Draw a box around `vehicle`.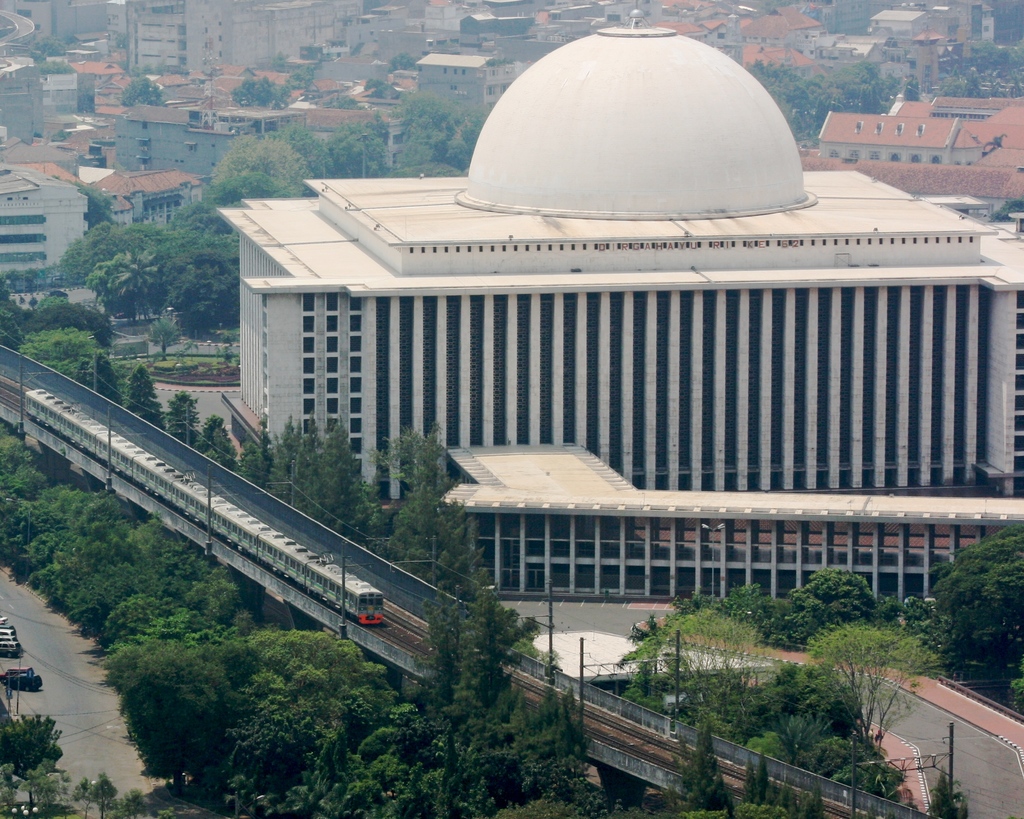
0/665/36/685.
